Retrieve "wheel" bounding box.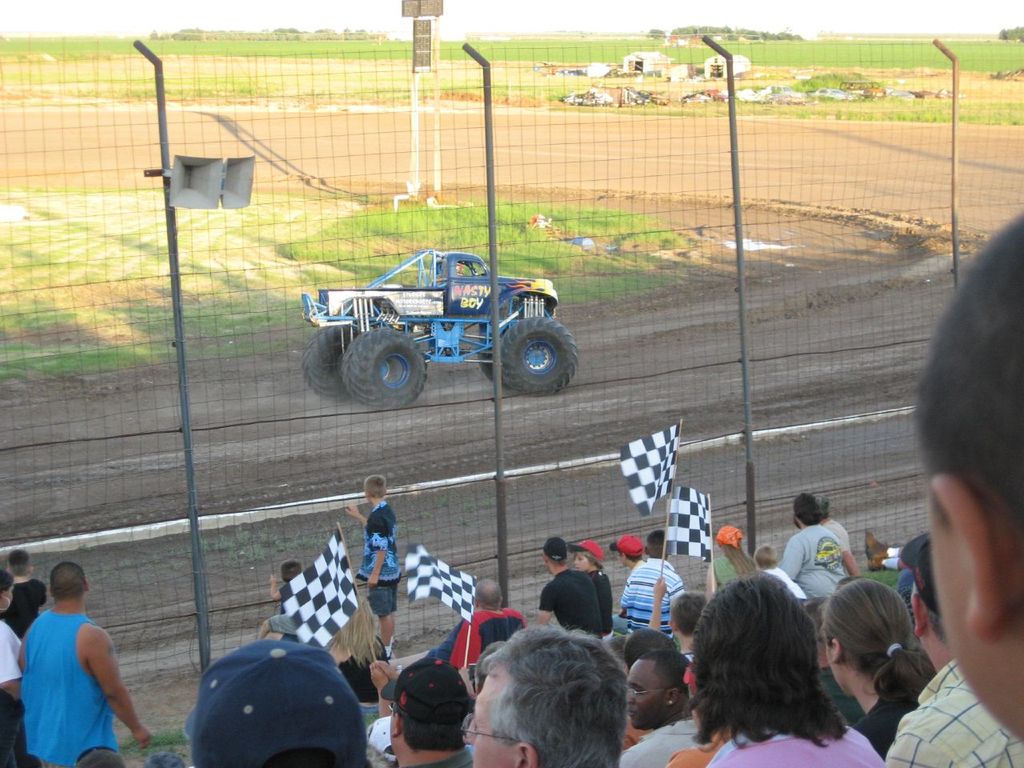
Bounding box: left=300, top=322, right=357, bottom=402.
